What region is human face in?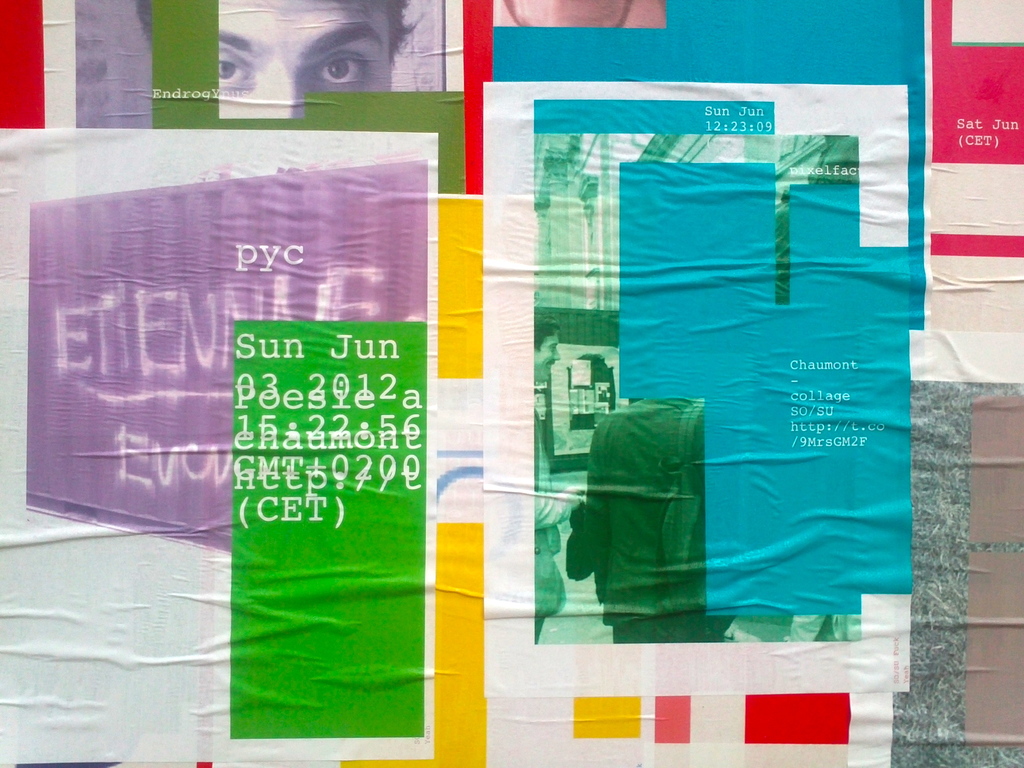
box=[219, 0, 390, 118].
